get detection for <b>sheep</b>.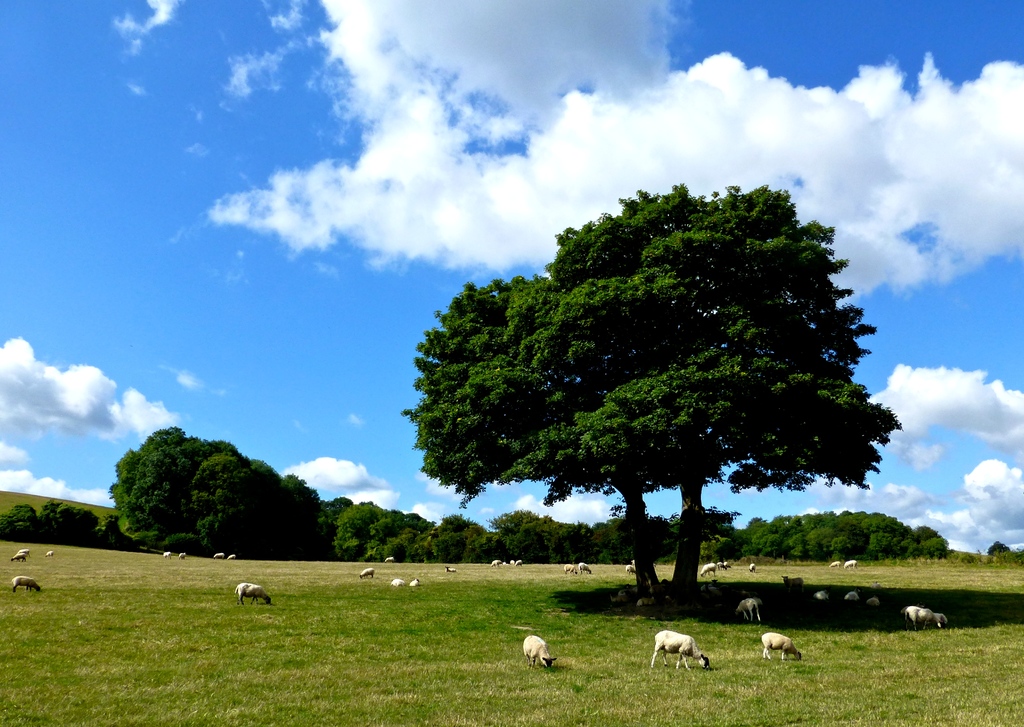
Detection: [627,564,633,573].
